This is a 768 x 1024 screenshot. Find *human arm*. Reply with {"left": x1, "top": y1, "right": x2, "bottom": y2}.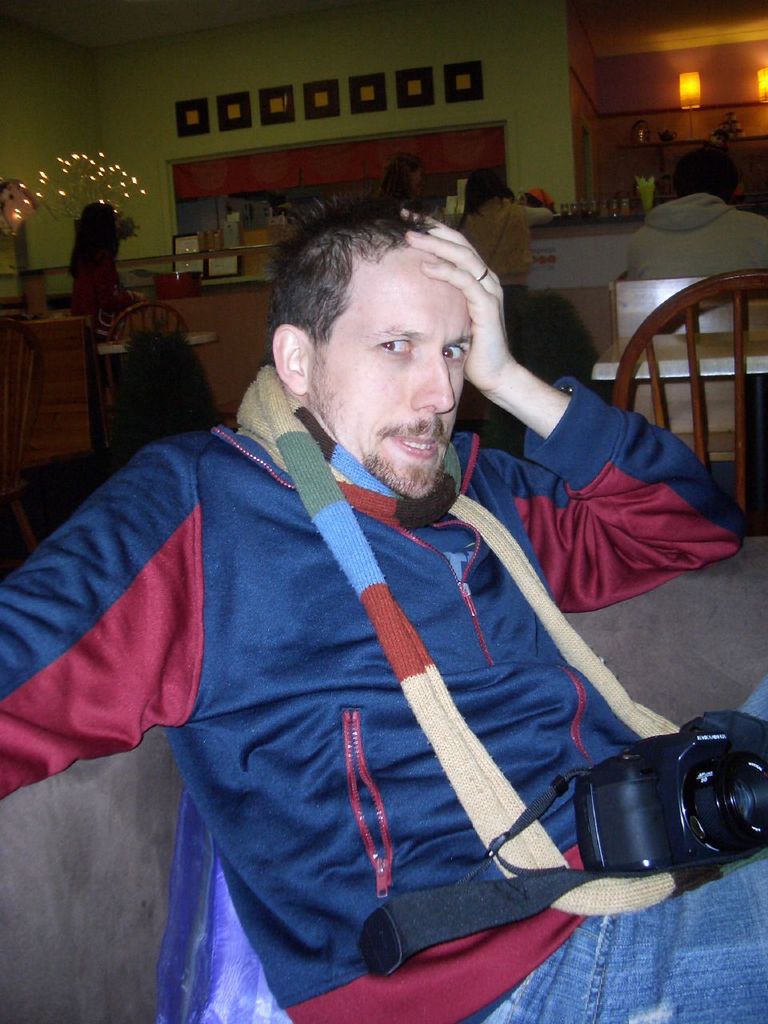
{"left": 0, "top": 445, "right": 203, "bottom": 798}.
